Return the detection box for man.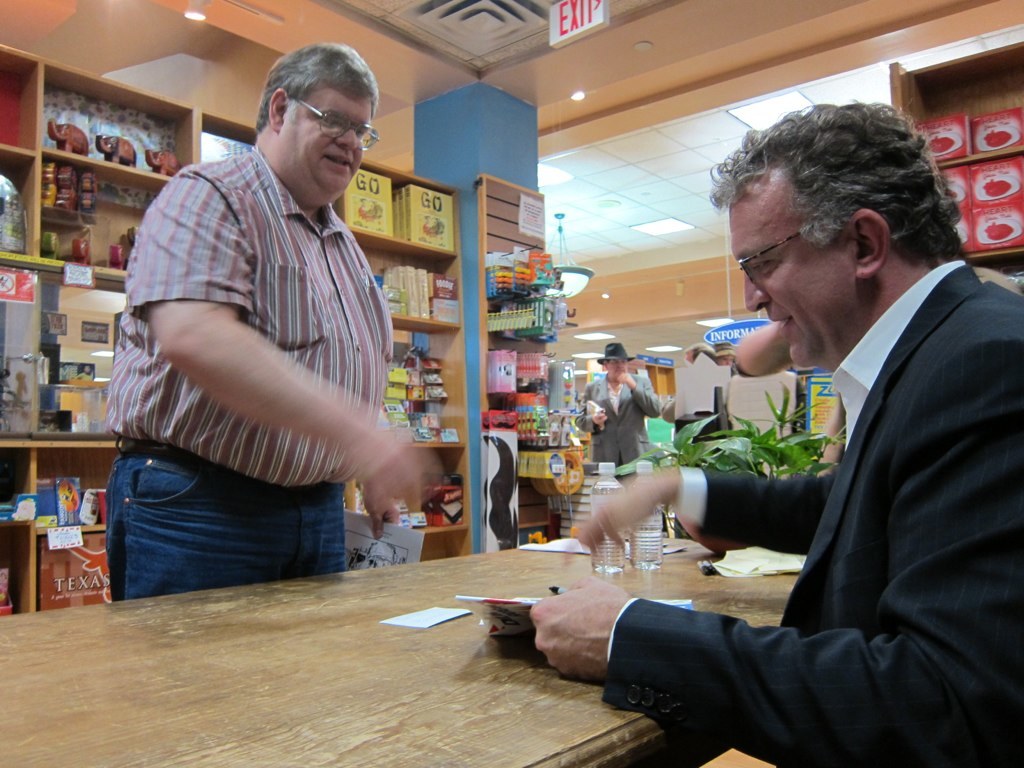
bbox(577, 336, 661, 491).
